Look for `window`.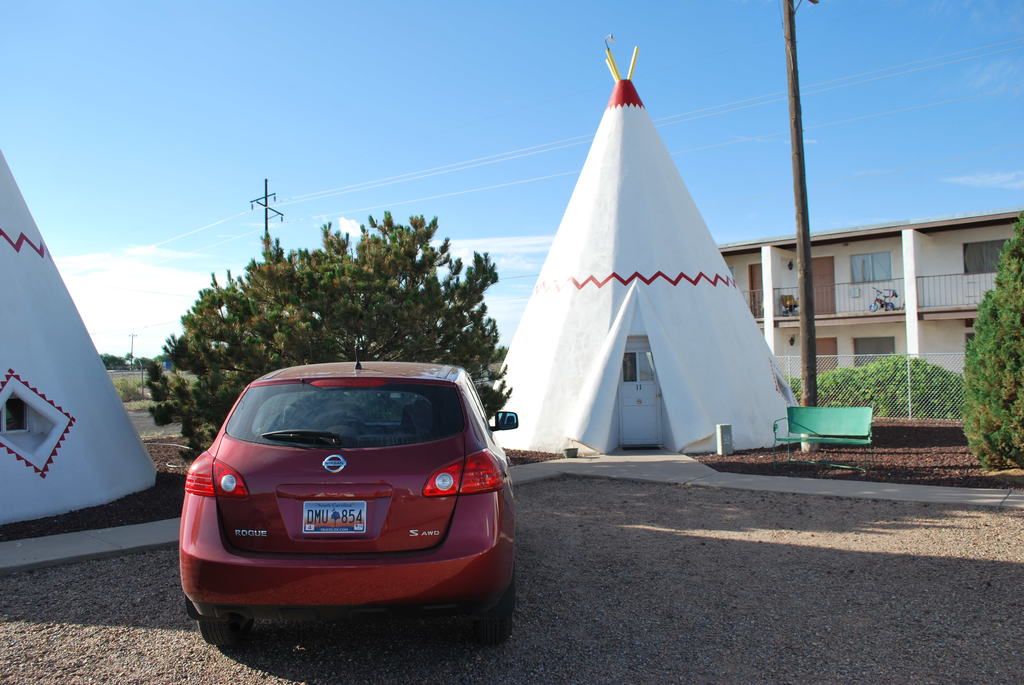
Found: Rect(846, 253, 893, 287).
